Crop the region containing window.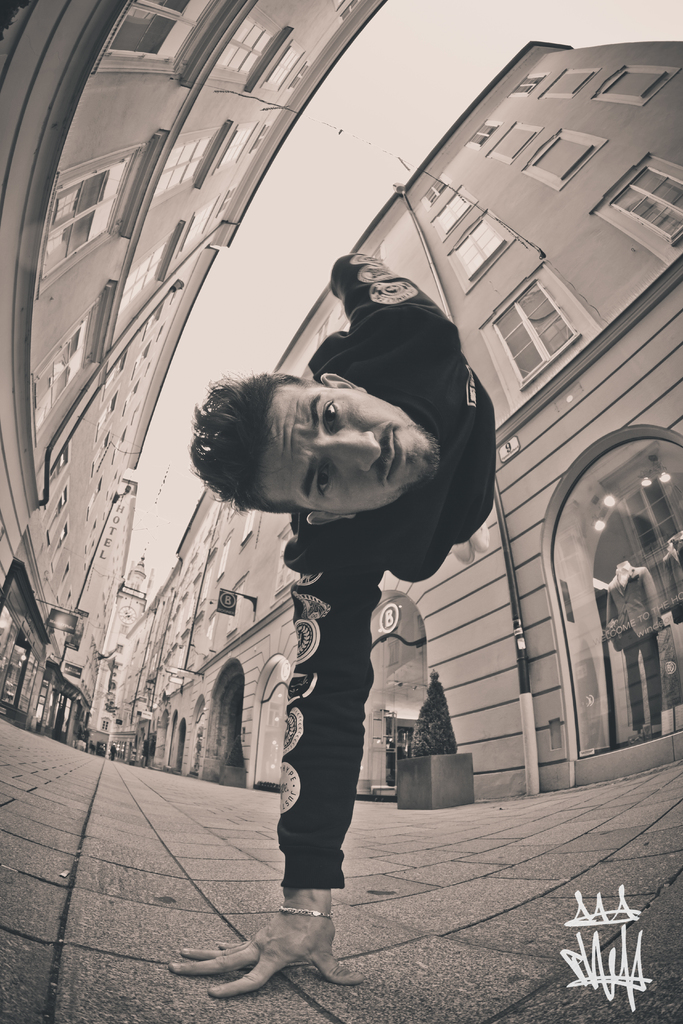
Crop region: detection(521, 127, 607, 191).
